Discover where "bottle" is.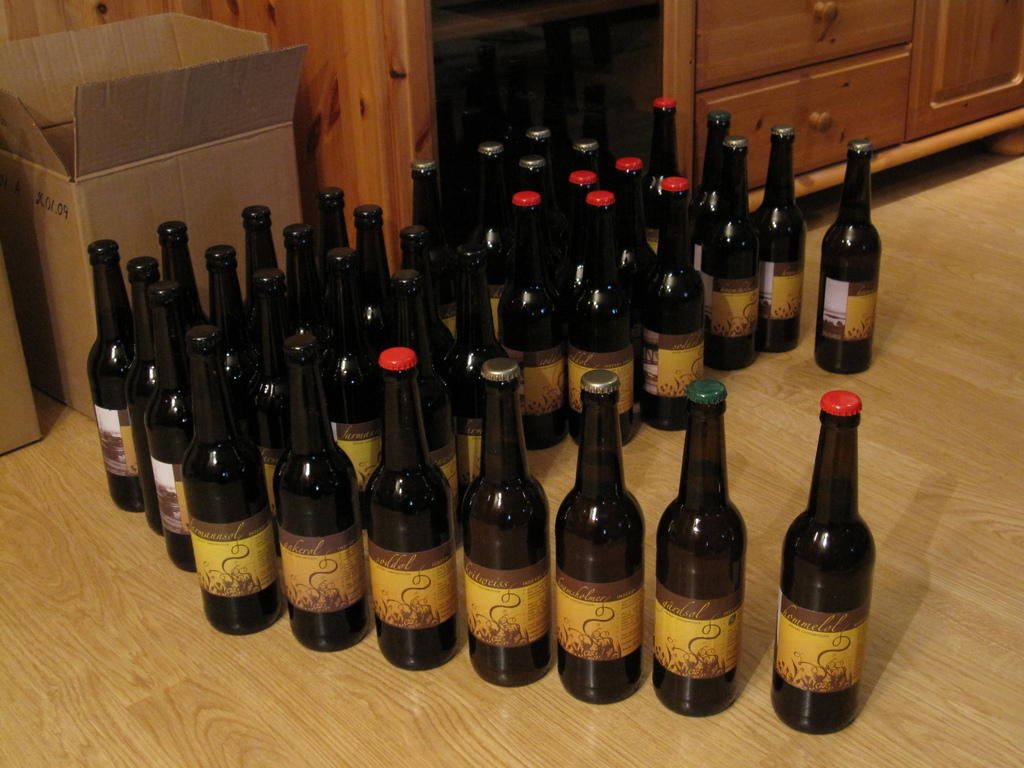
Discovered at [774, 388, 877, 737].
